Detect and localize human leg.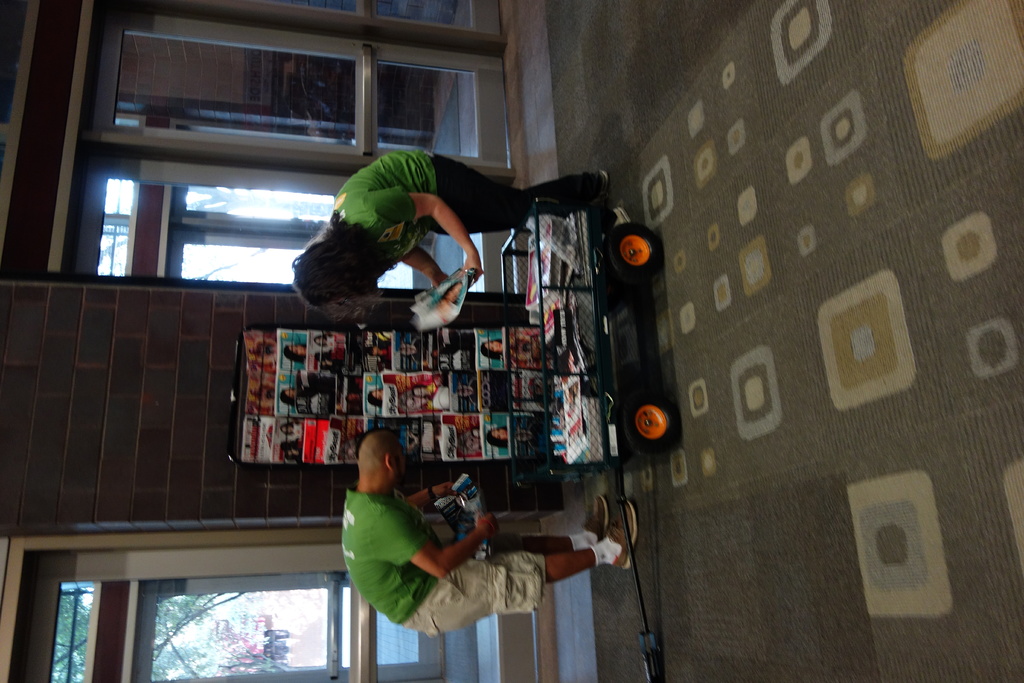
Localized at box=[452, 491, 609, 555].
